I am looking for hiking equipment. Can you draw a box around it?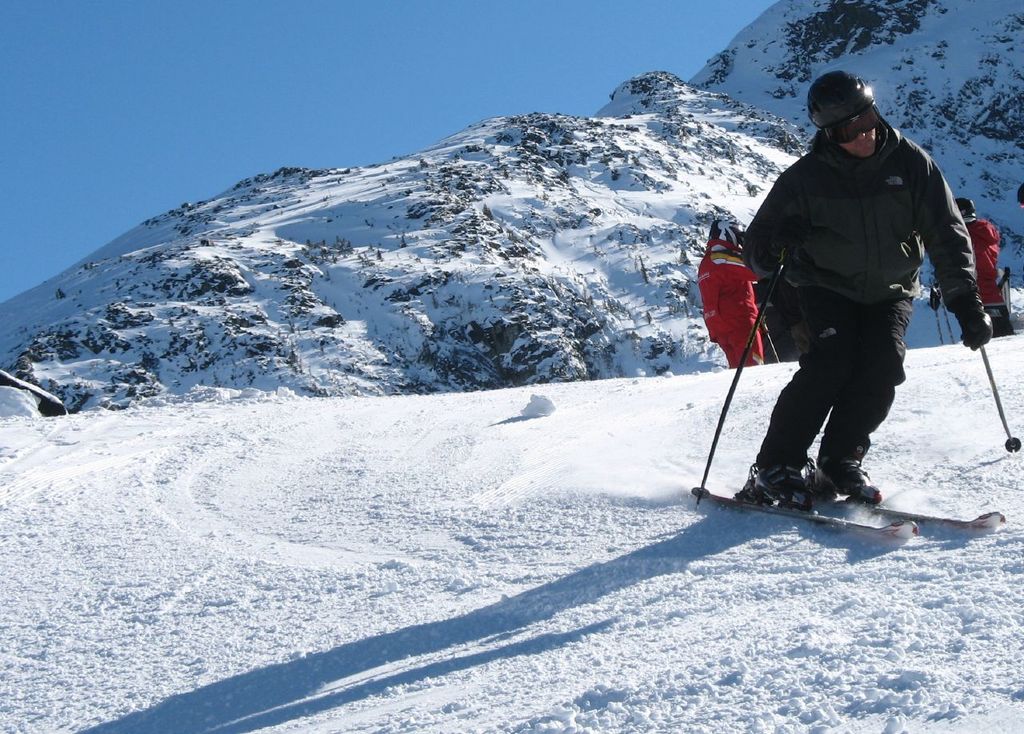
Sure, the bounding box is crop(979, 345, 1023, 463).
